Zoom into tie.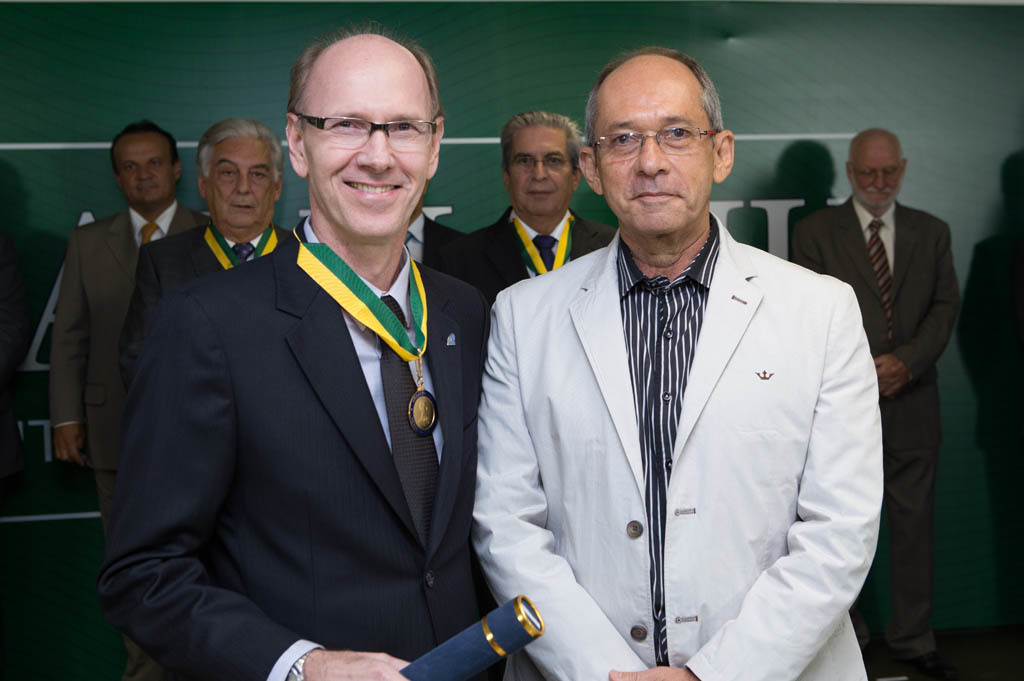
Zoom target: detection(228, 244, 253, 268).
